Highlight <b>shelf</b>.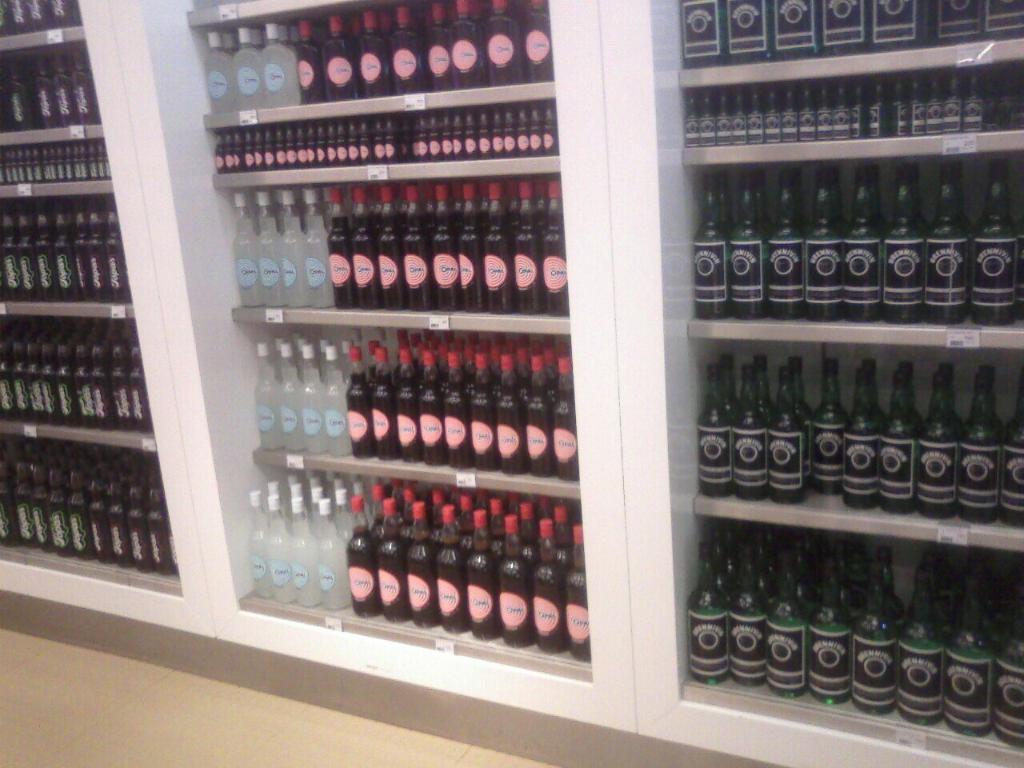
Highlighted region: 633, 75, 1002, 714.
